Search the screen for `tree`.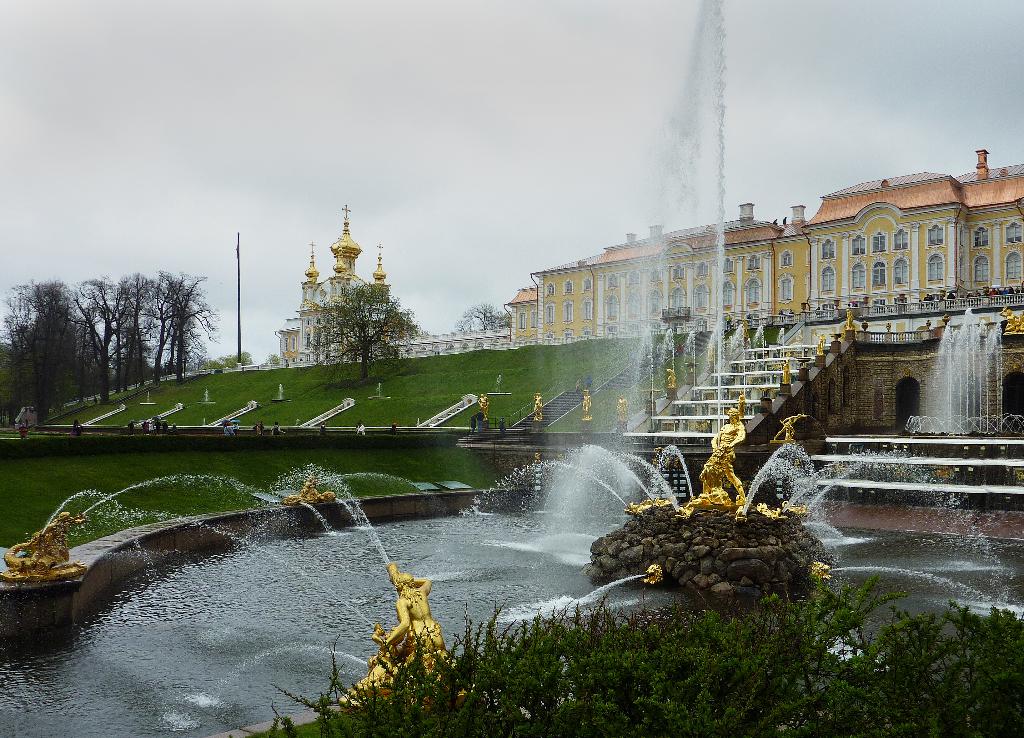
Found at region(458, 302, 515, 339).
